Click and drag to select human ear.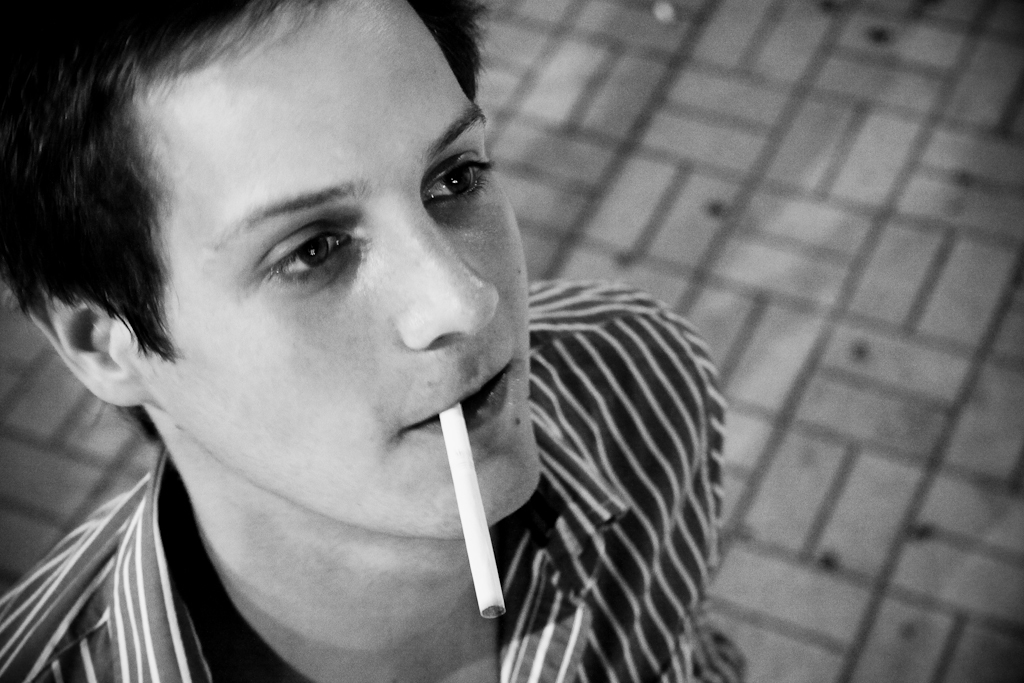
Selection: [32, 293, 141, 410].
